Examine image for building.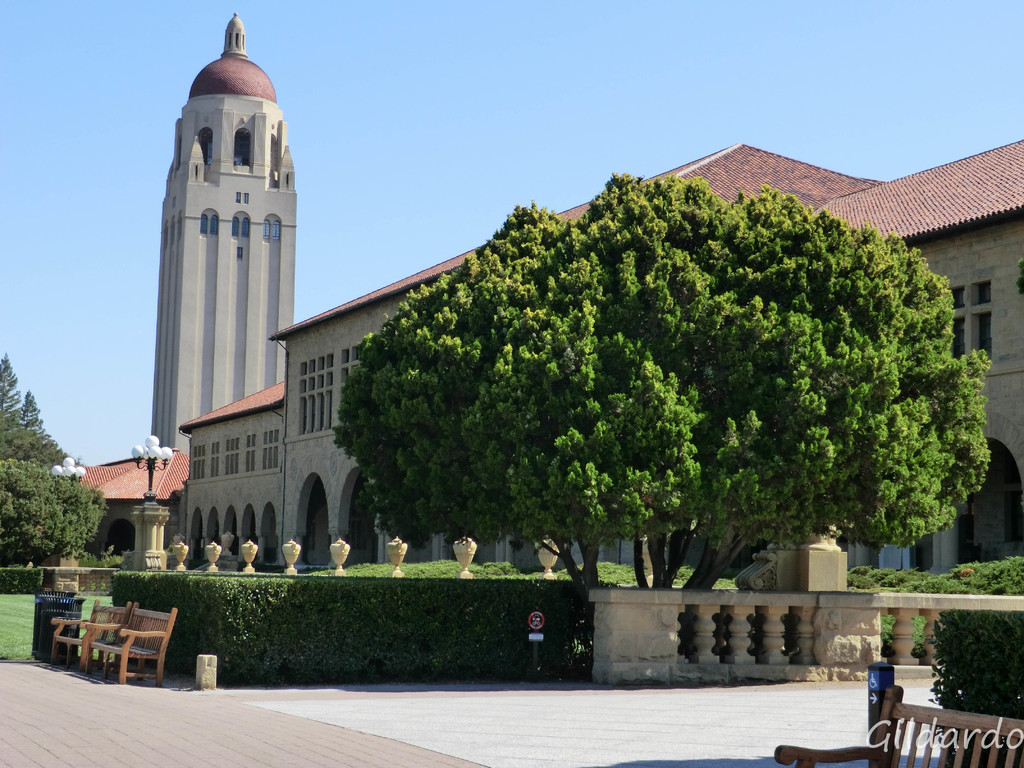
Examination result: x1=81 y1=445 x2=186 y2=556.
